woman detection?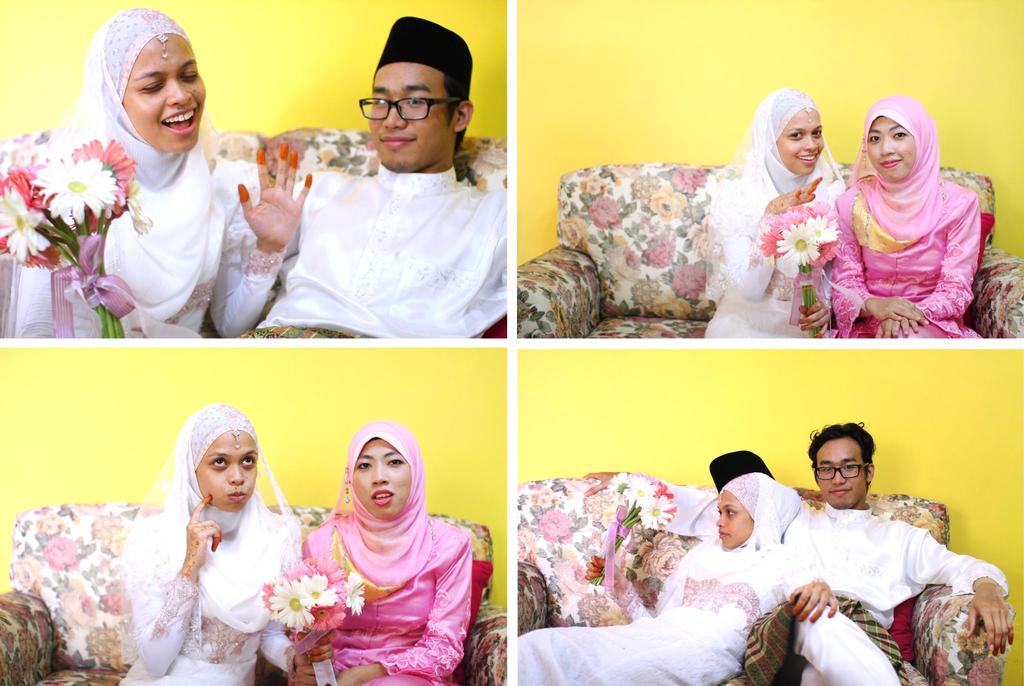
<bbox>0, 8, 311, 341</bbox>
